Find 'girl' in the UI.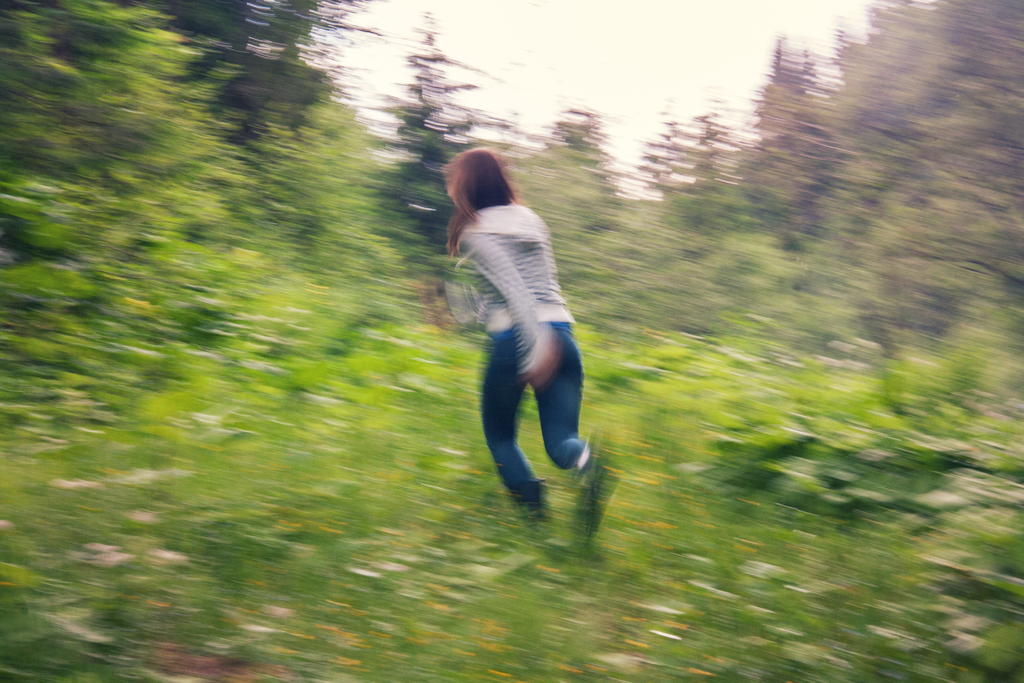
UI element at (444, 149, 602, 538).
